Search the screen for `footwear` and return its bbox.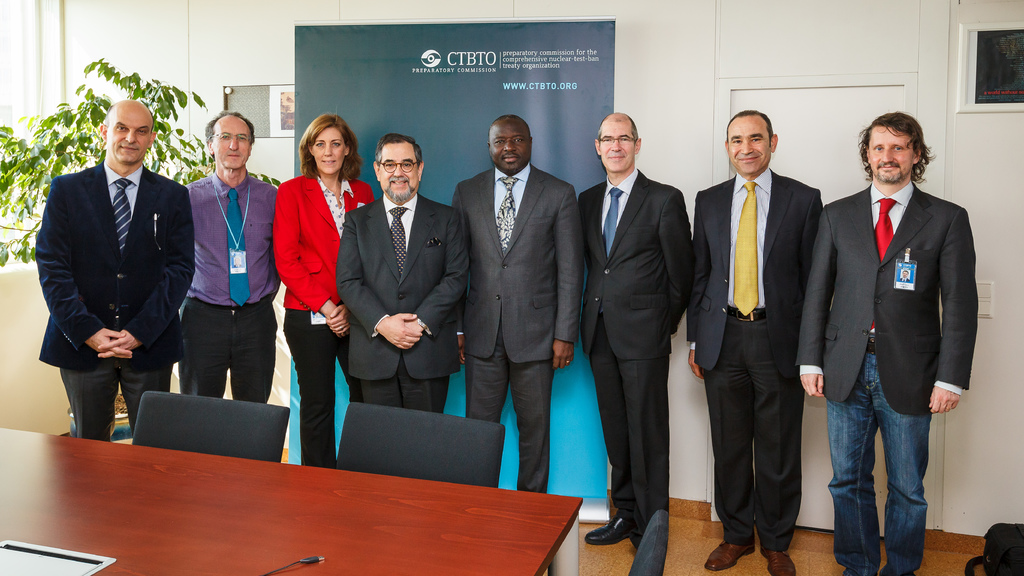
Found: BBox(586, 511, 628, 552).
